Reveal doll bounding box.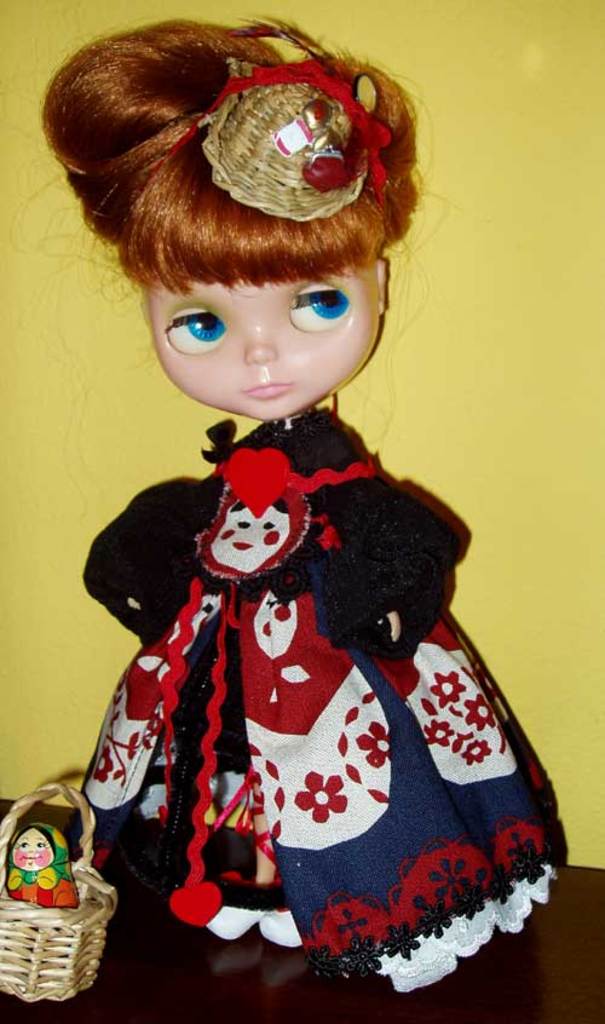
Revealed: <region>0, 822, 75, 910</region>.
